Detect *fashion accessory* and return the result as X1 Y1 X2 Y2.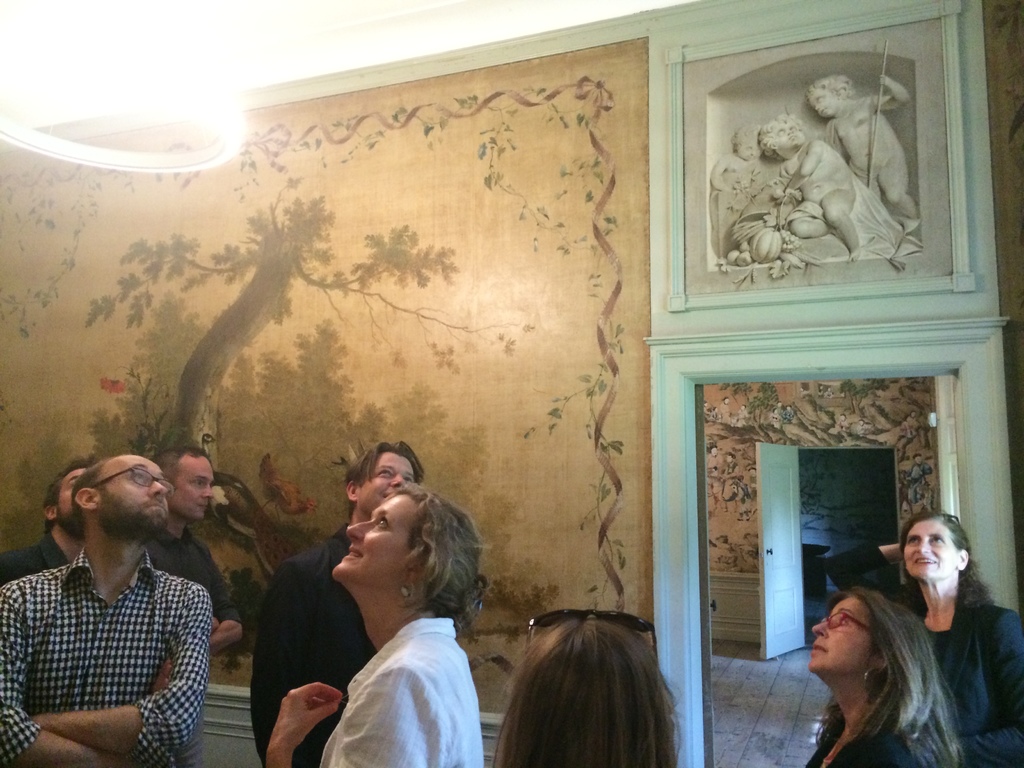
858 665 883 697.
